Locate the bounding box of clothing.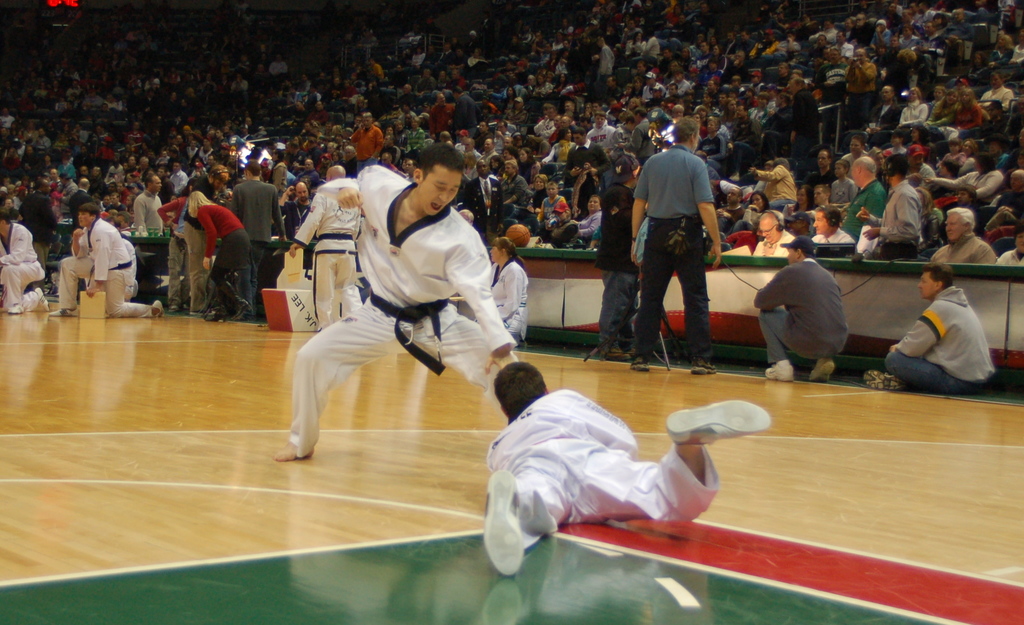
Bounding box: bbox=(199, 207, 245, 281).
